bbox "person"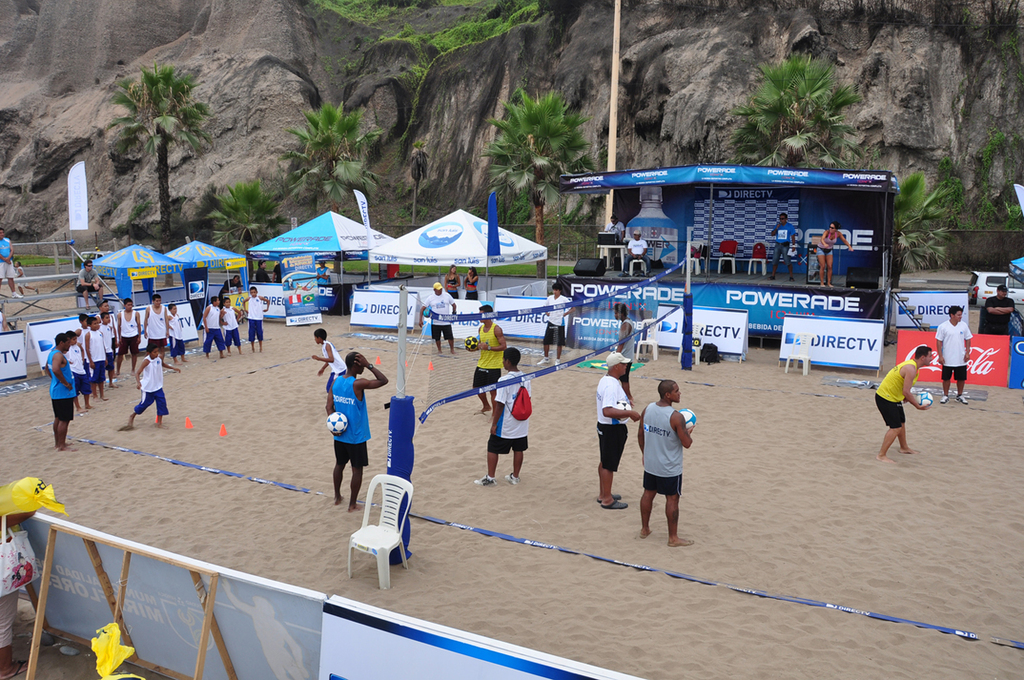
{"left": 934, "top": 307, "right": 975, "bottom": 401}
